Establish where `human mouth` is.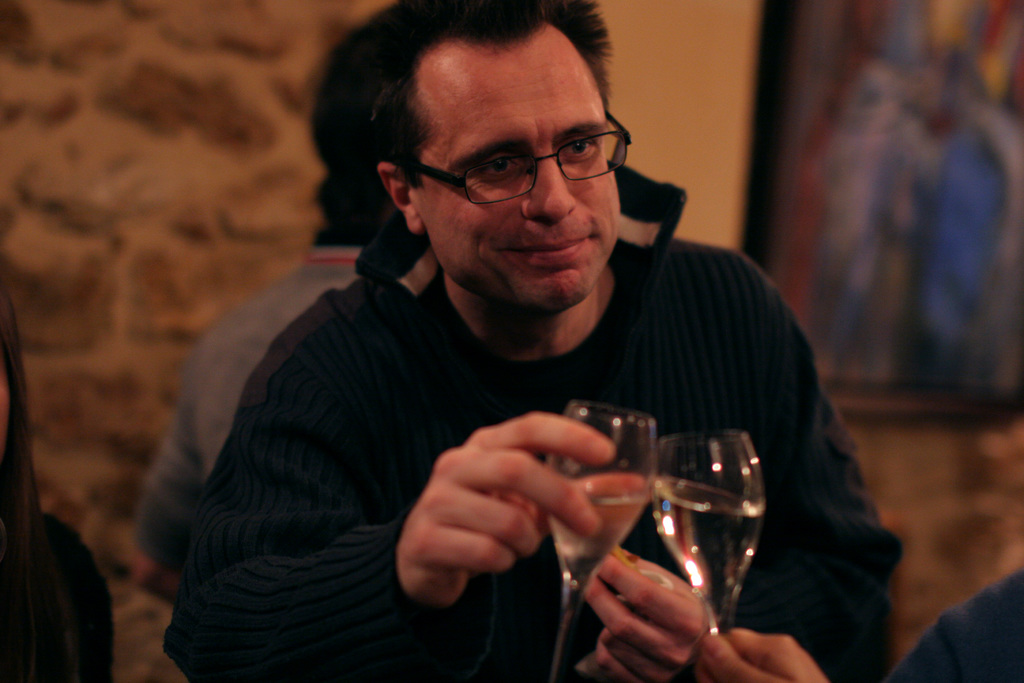
Established at 499 229 595 271.
